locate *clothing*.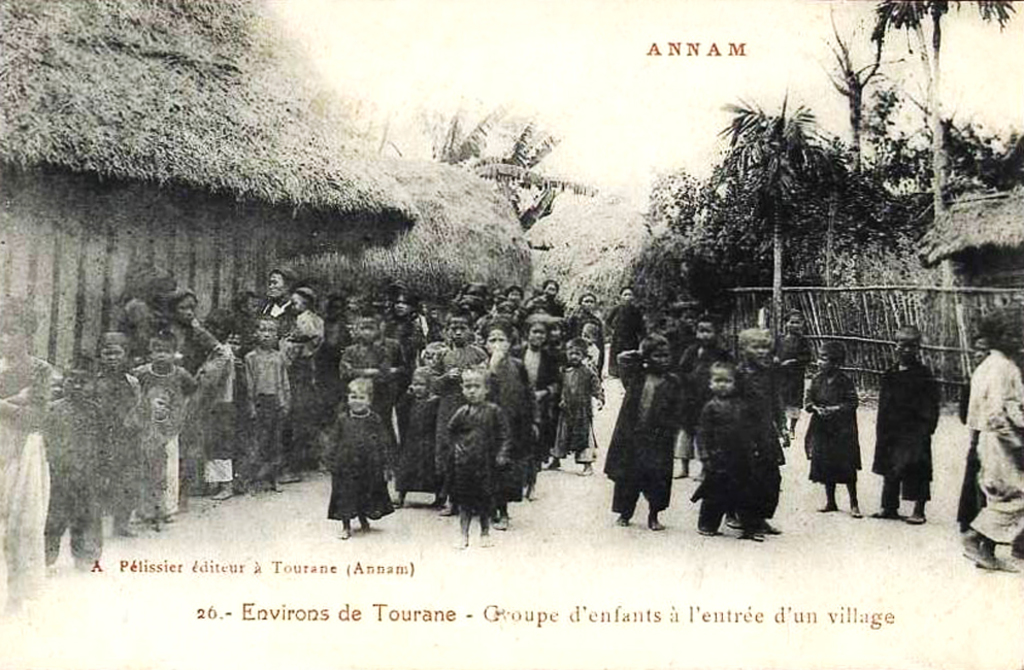
Bounding box: [771, 337, 812, 408].
